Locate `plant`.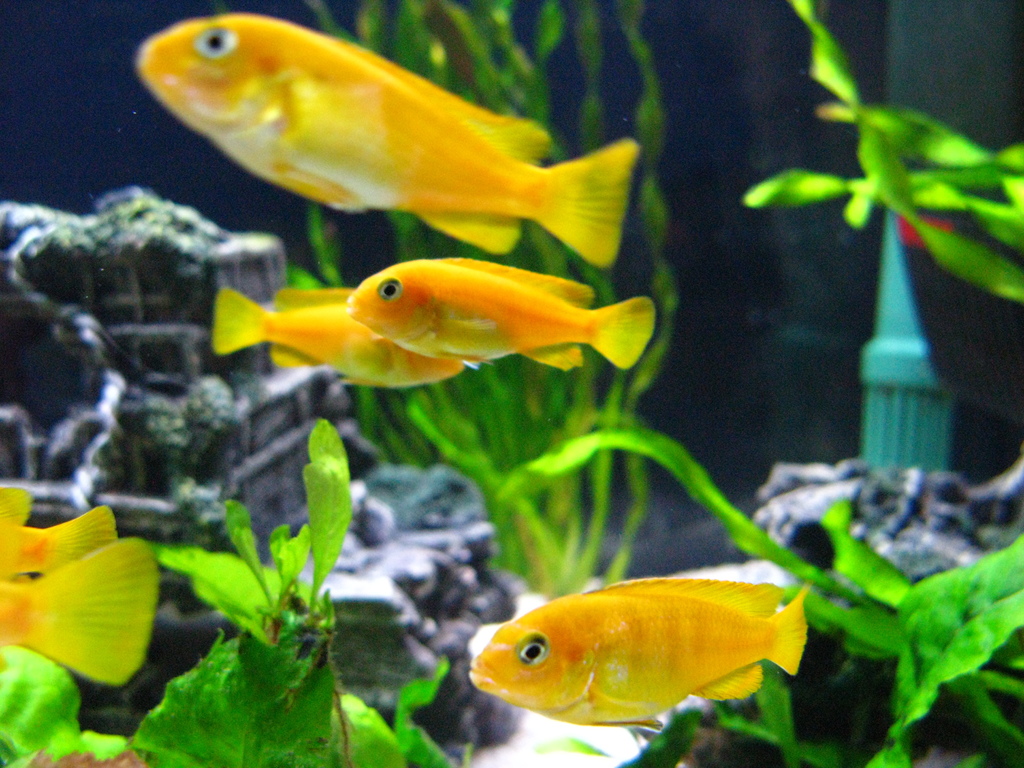
Bounding box: x1=106 y1=437 x2=505 y2=767.
